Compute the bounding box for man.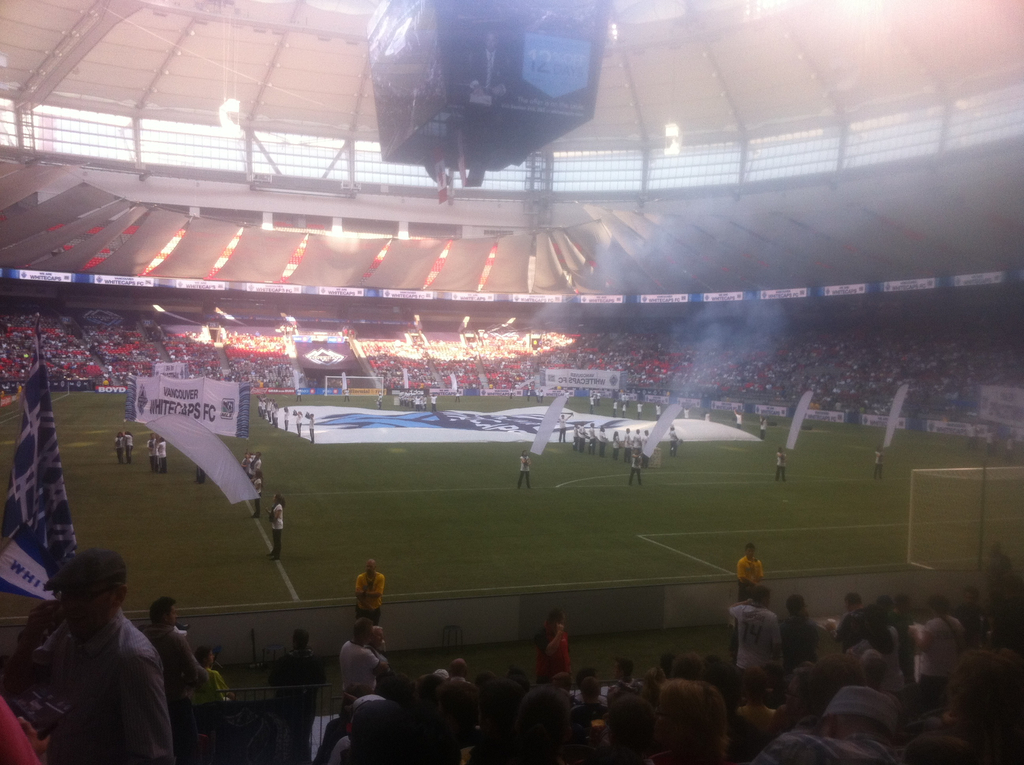
628:445:641:486.
